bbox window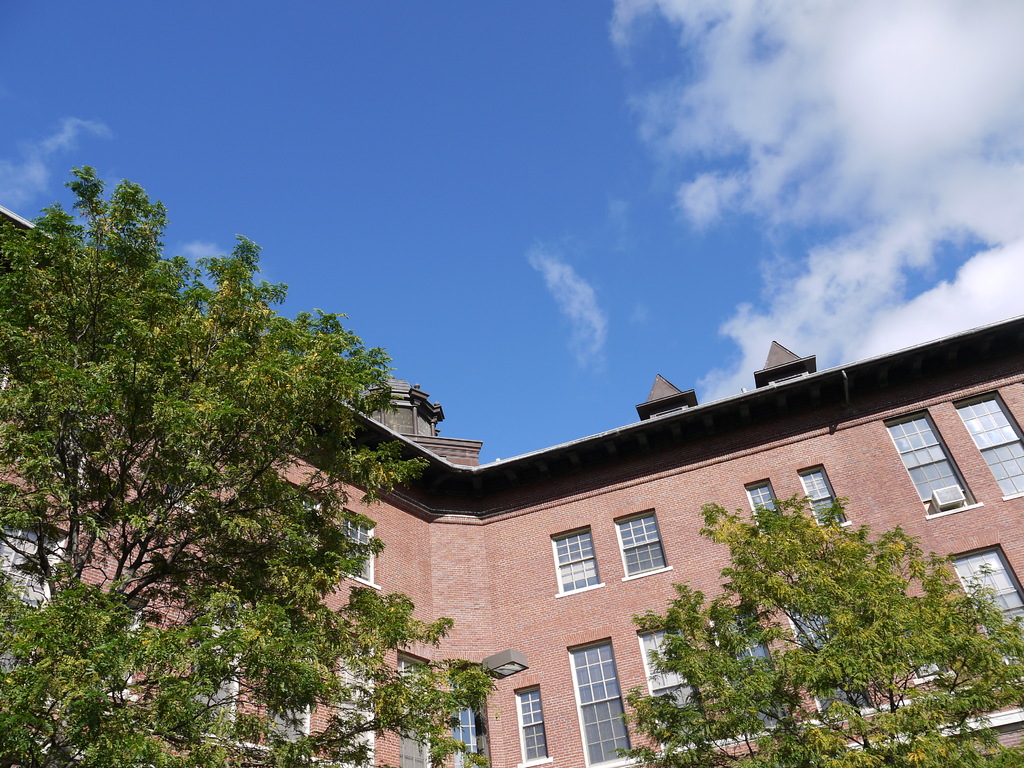
<box>46,404,102,497</box>
